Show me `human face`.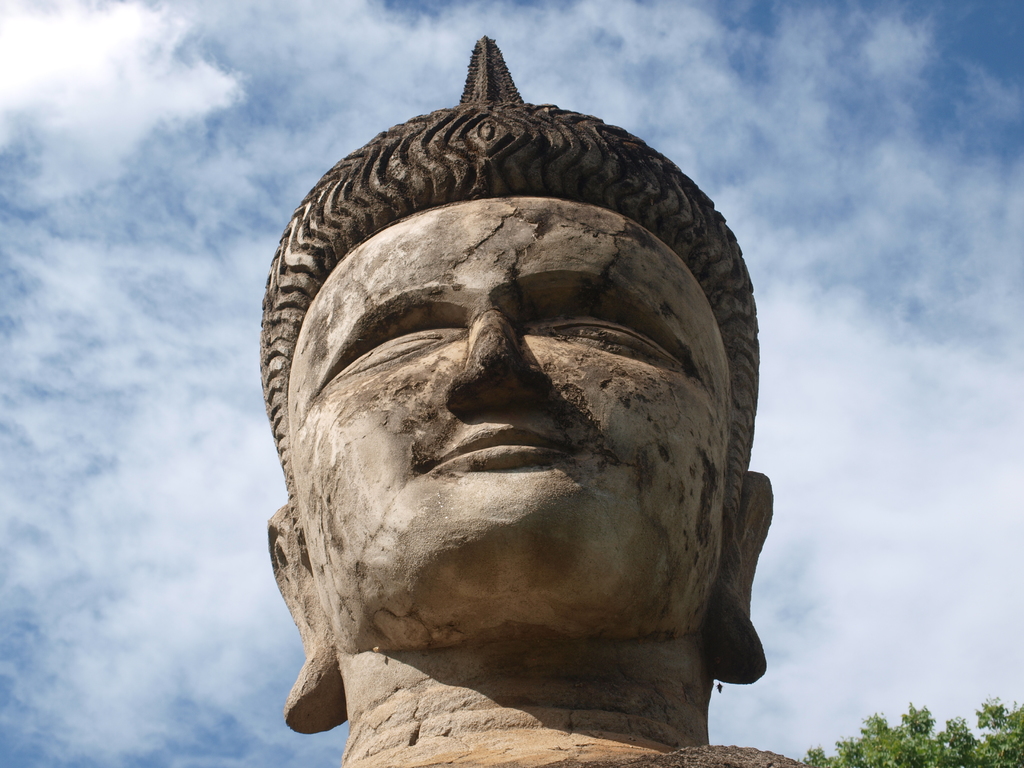
`human face` is here: BBox(289, 197, 731, 632).
